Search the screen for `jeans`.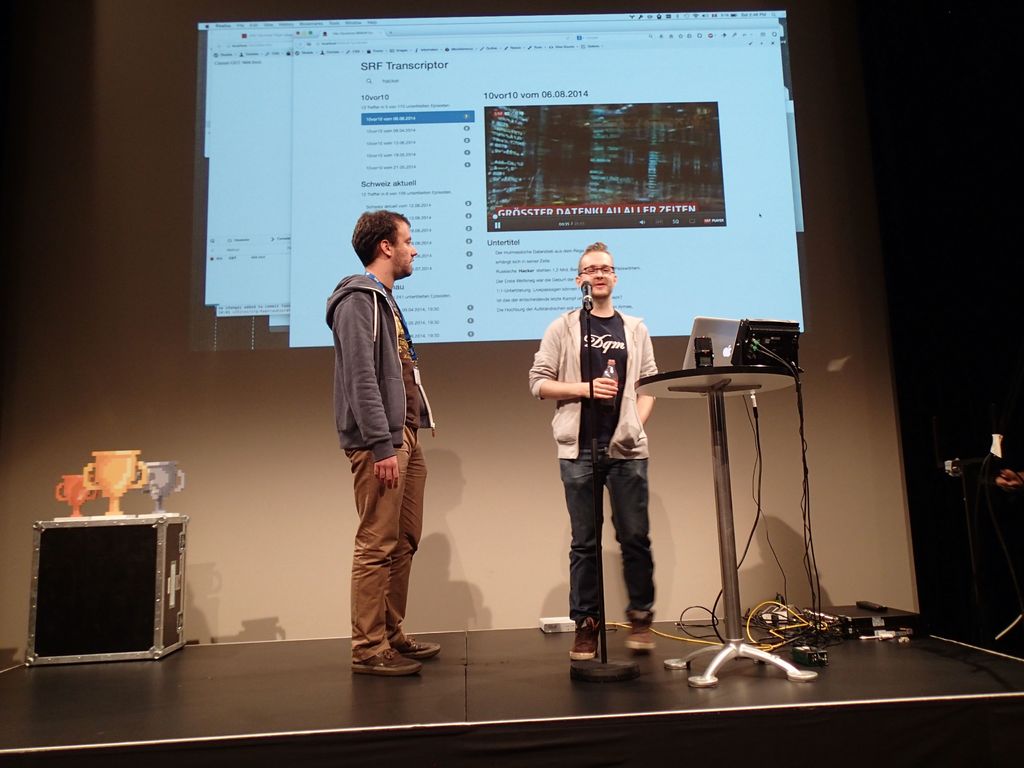
Found at bbox(555, 443, 653, 662).
